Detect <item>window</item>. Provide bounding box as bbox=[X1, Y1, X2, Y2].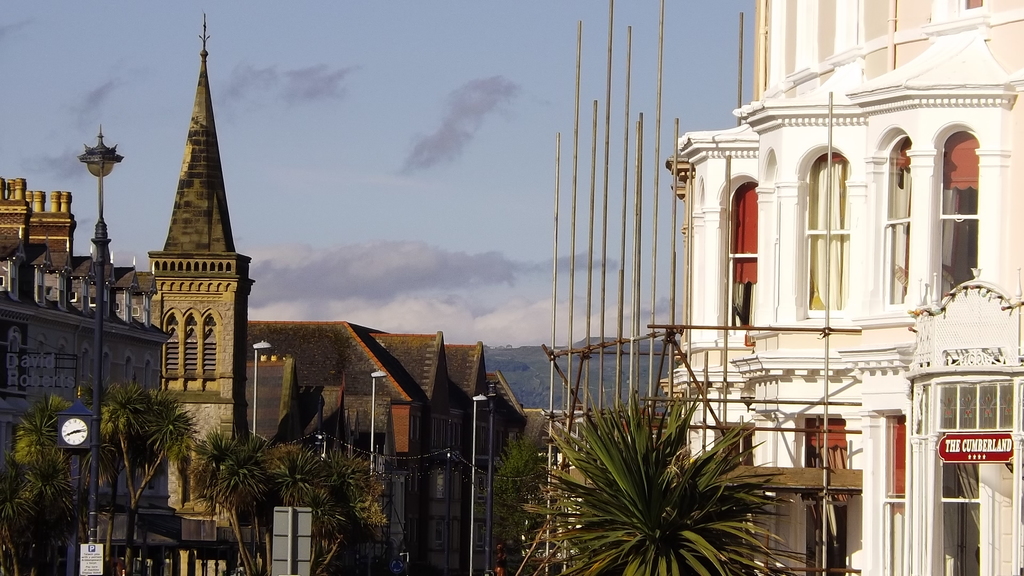
bbox=[75, 346, 93, 385].
